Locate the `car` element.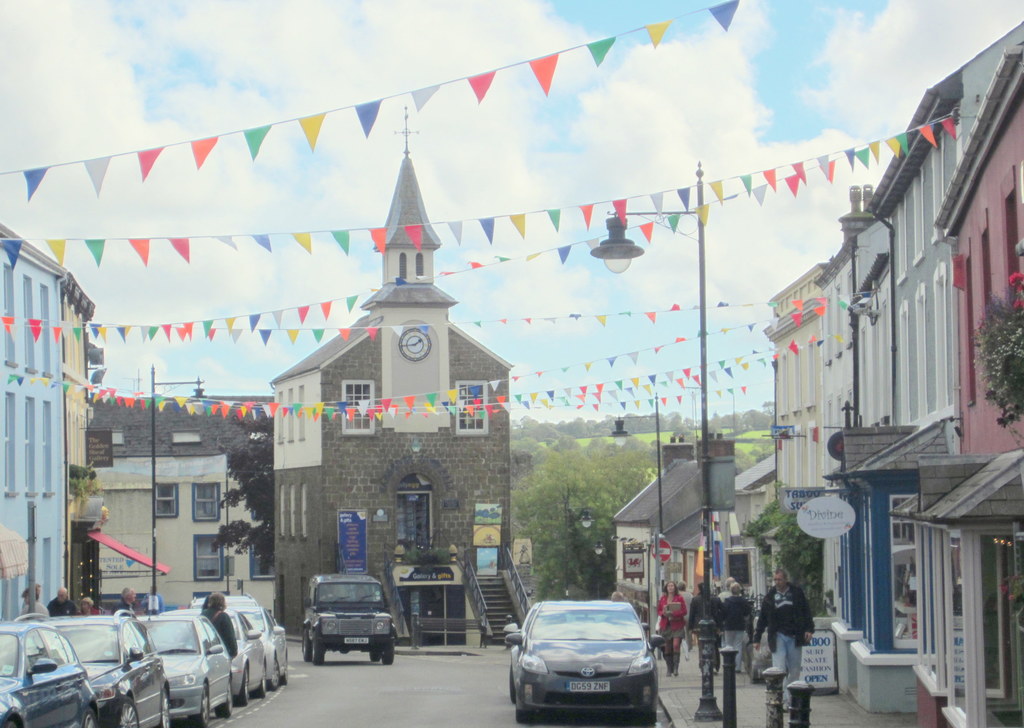
Element bbox: Rect(0, 618, 98, 727).
